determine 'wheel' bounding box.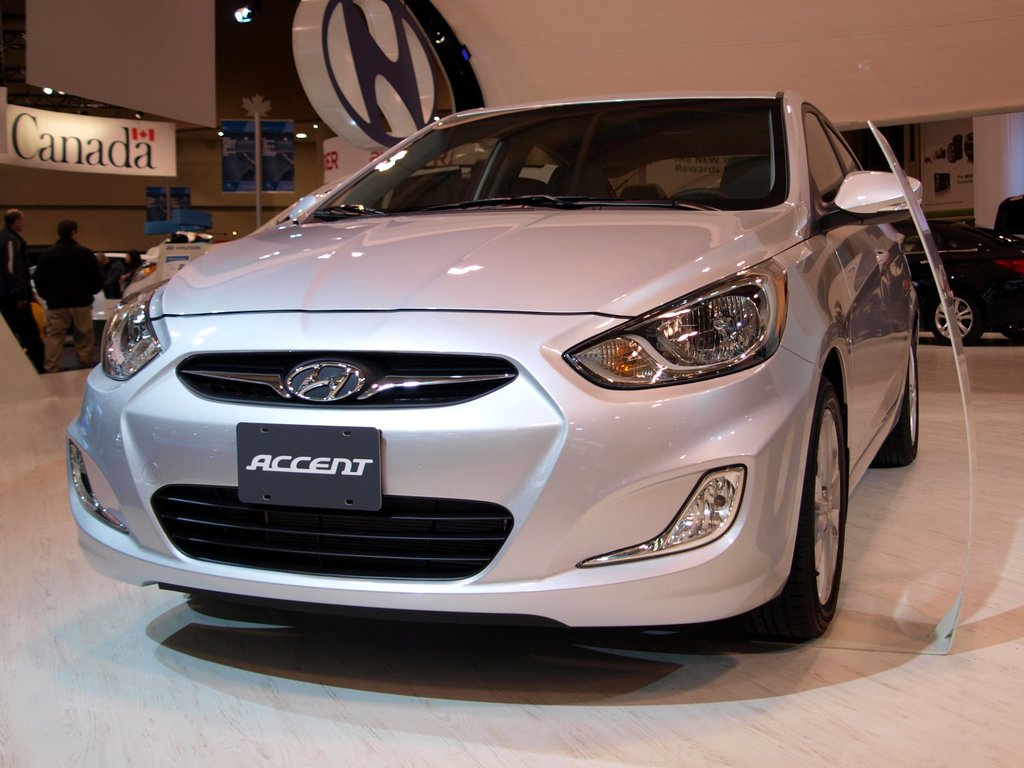
Determined: 737 372 850 643.
